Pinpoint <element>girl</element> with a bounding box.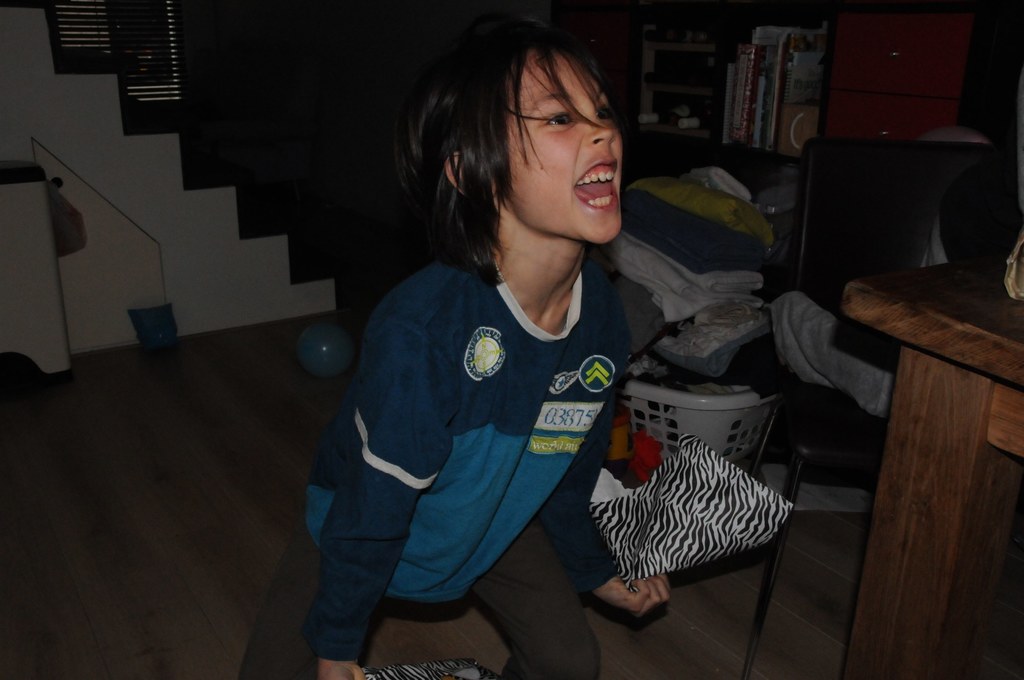
(x1=232, y1=7, x2=673, y2=679).
